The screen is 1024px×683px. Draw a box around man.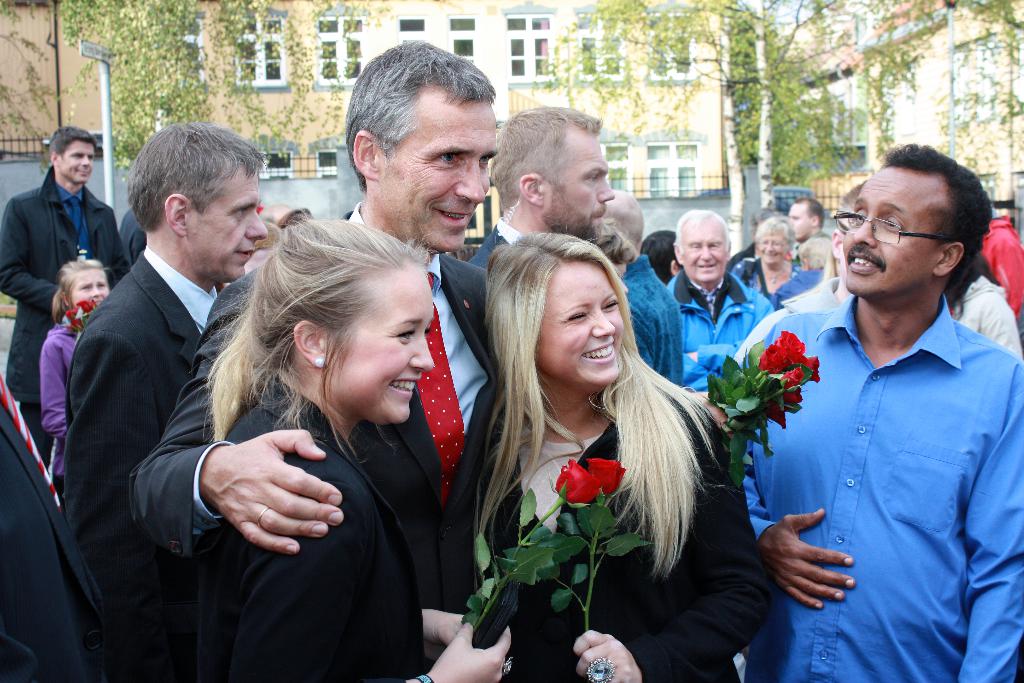
<region>72, 122, 266, 682</region>.
